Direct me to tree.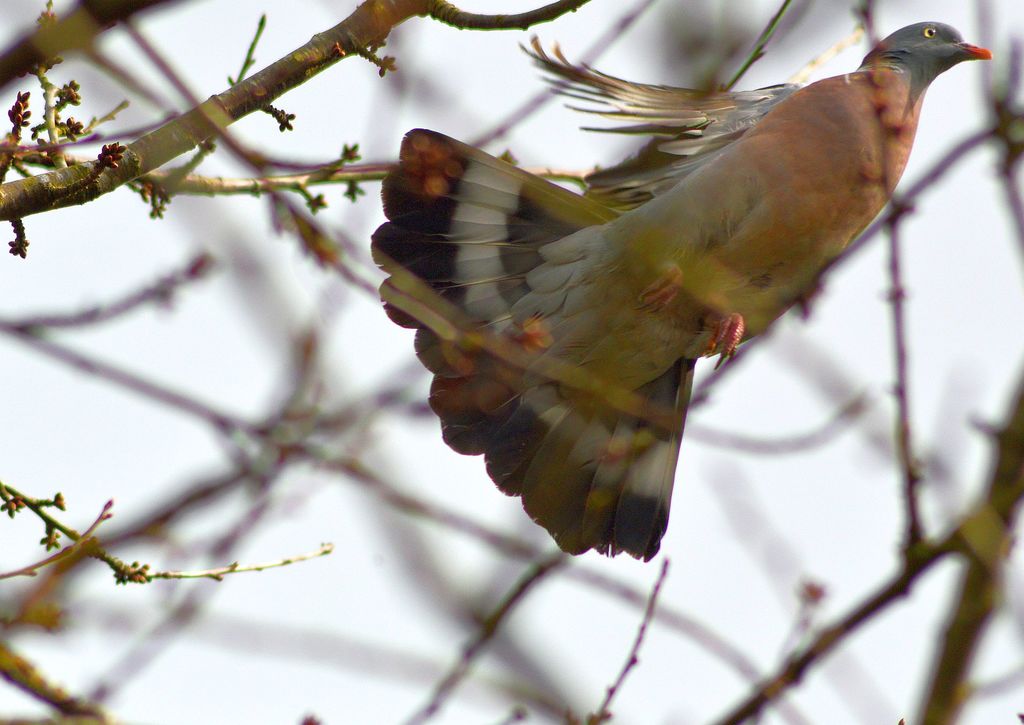
Direction: <box>0,0,1023,724</box>.
